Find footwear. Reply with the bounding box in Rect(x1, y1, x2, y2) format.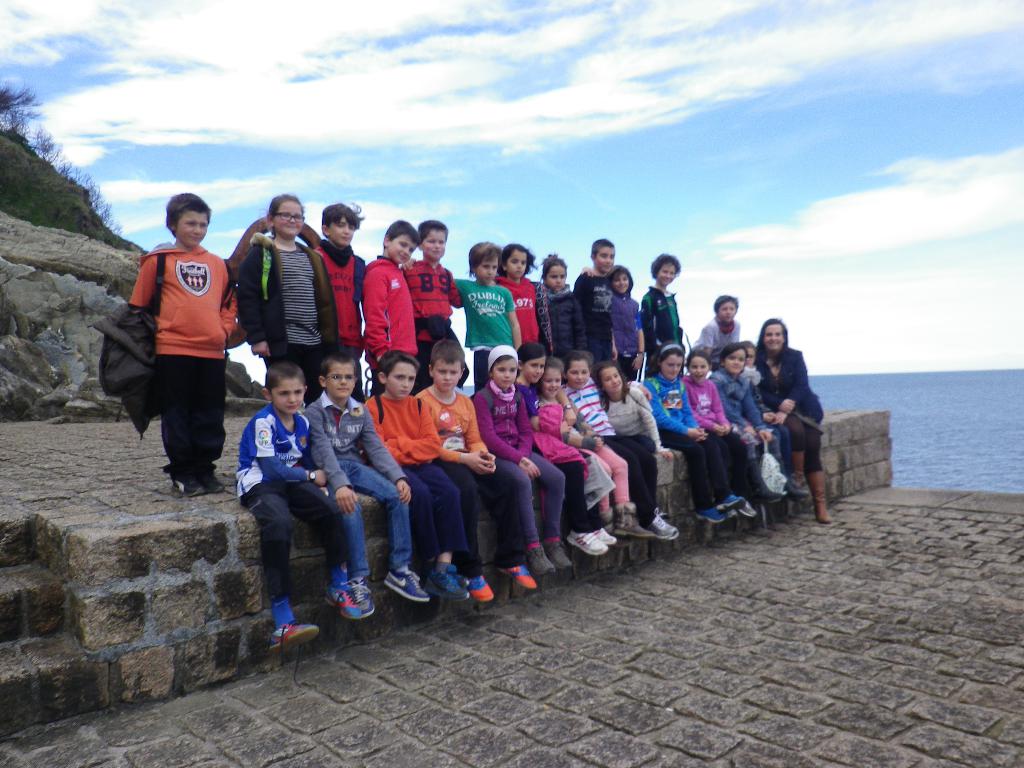
Rect(546, 541, 574, 572).
